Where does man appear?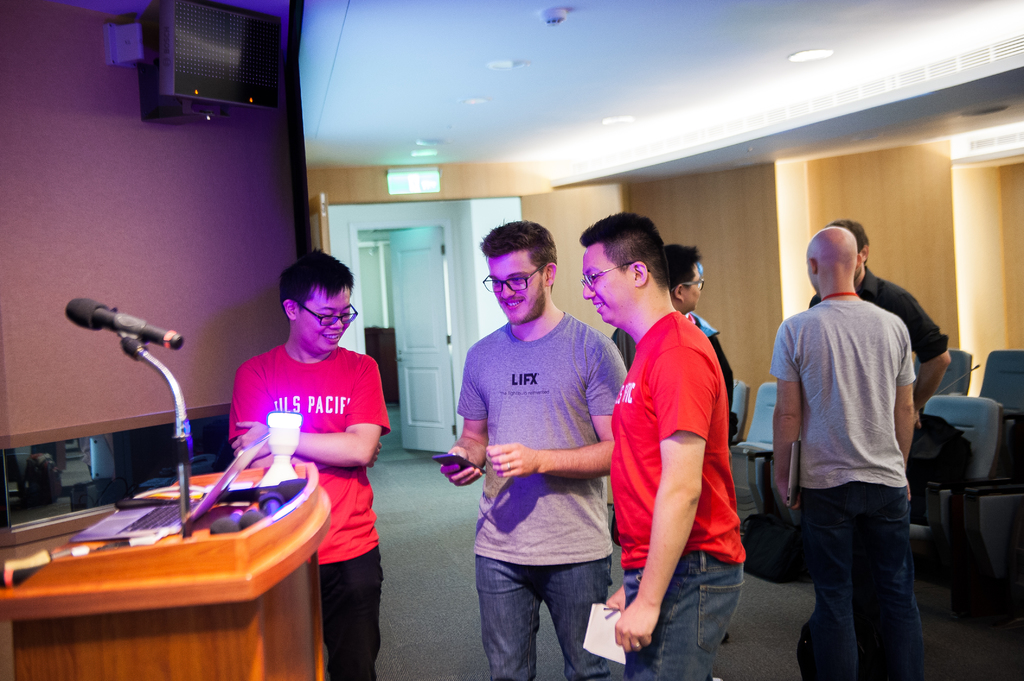
Appears at l=438, t=220, r=627, b=680.
